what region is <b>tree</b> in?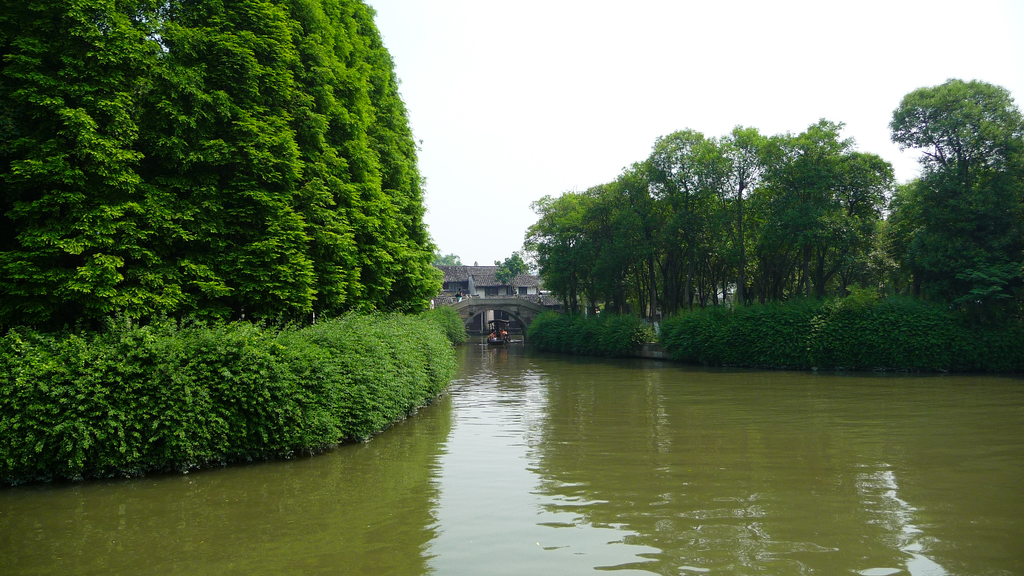
BBox(490, 247, 540, 290).
